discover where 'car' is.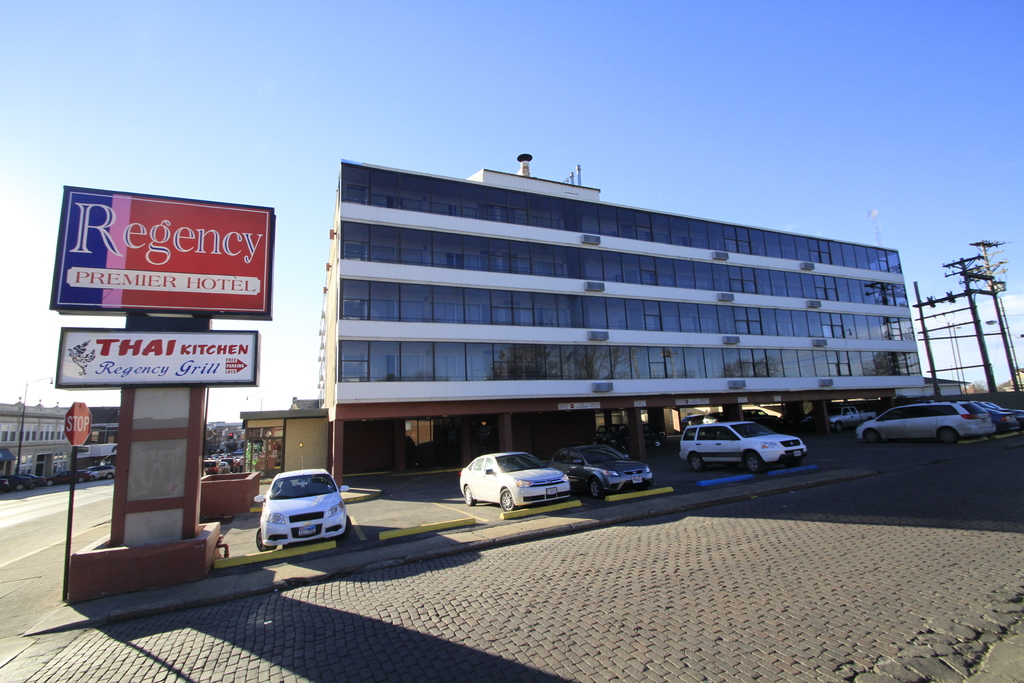
Discovered at <region>847, 398, 993, 444</region>.
